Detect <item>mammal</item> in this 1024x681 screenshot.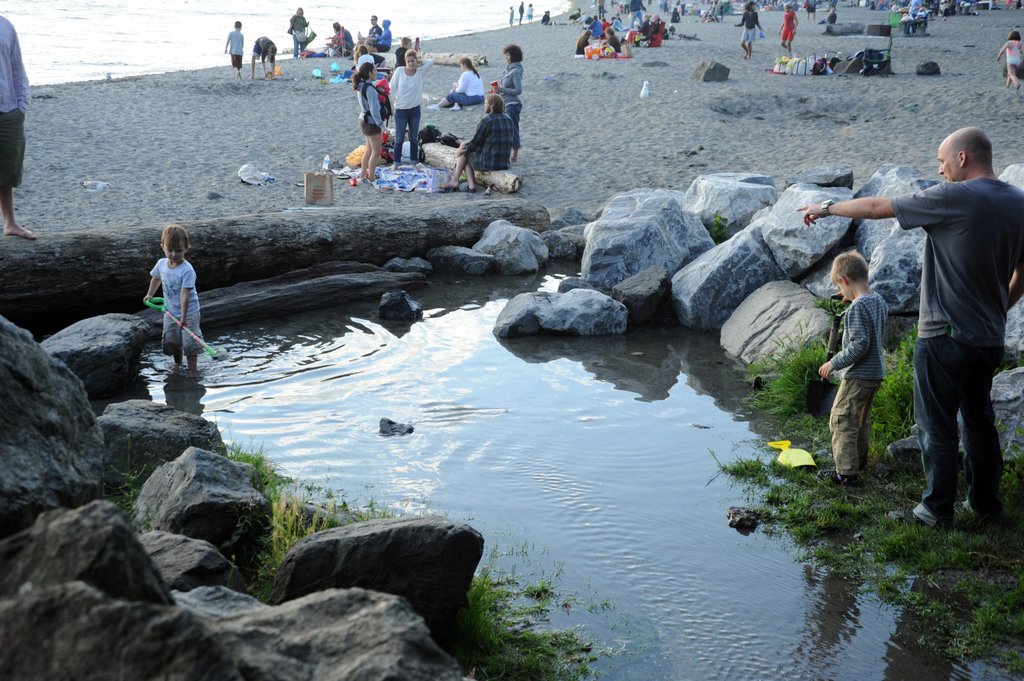
Detection: 223,20,244,79.
